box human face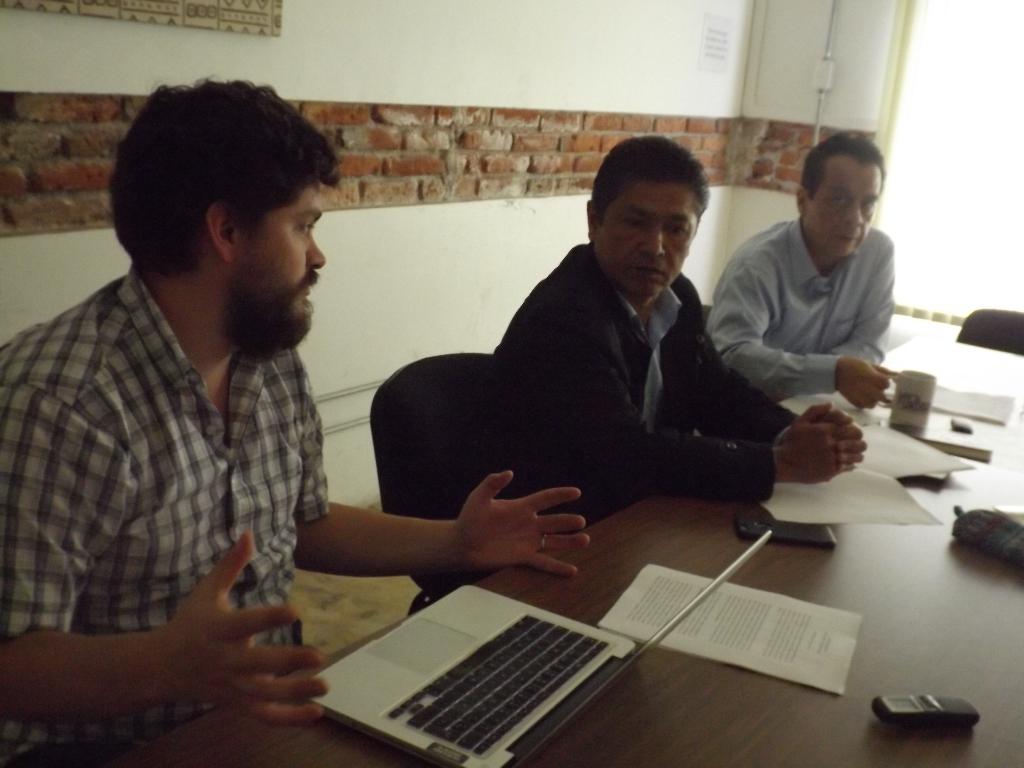
{"x1": 242, "y1": 183, "x2": 327, "y2": 348}
